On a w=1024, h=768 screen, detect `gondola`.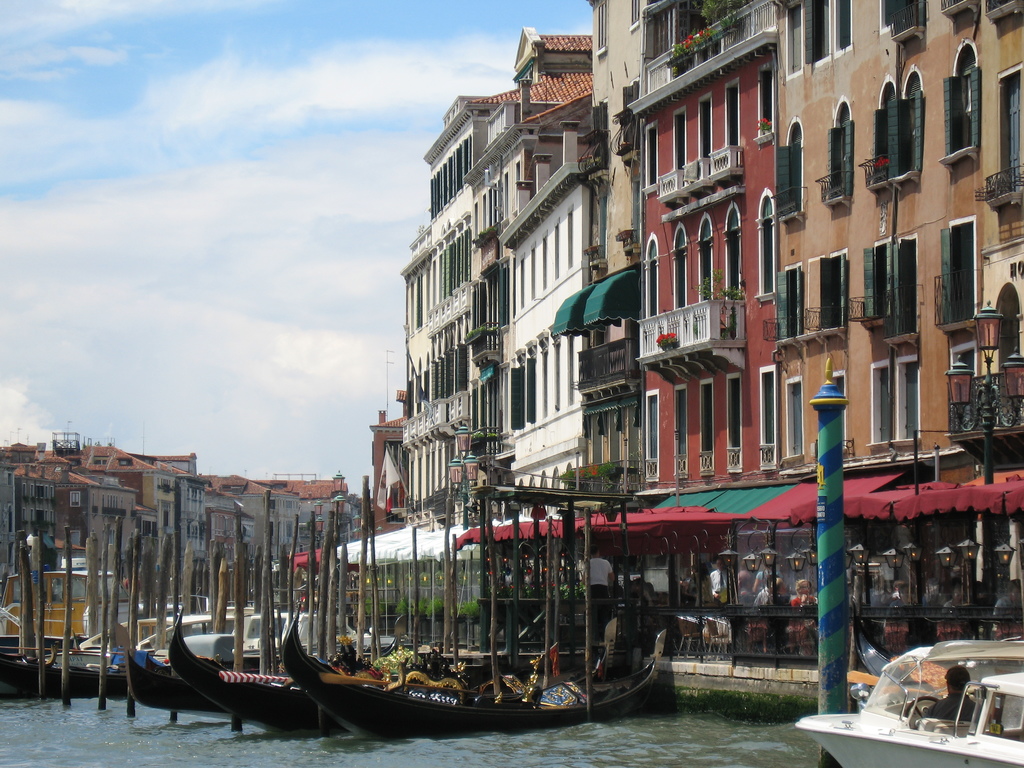
[0, 611, 410, 701].
